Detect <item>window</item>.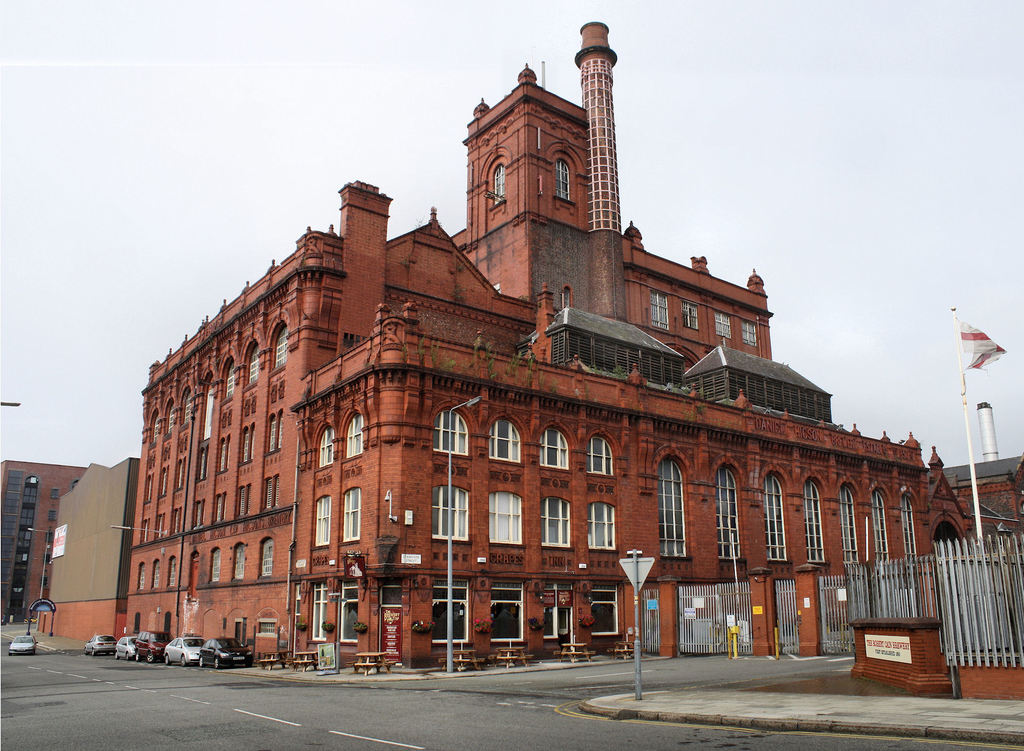
Detected at left=257, top=544, right=269, bottom=575.
